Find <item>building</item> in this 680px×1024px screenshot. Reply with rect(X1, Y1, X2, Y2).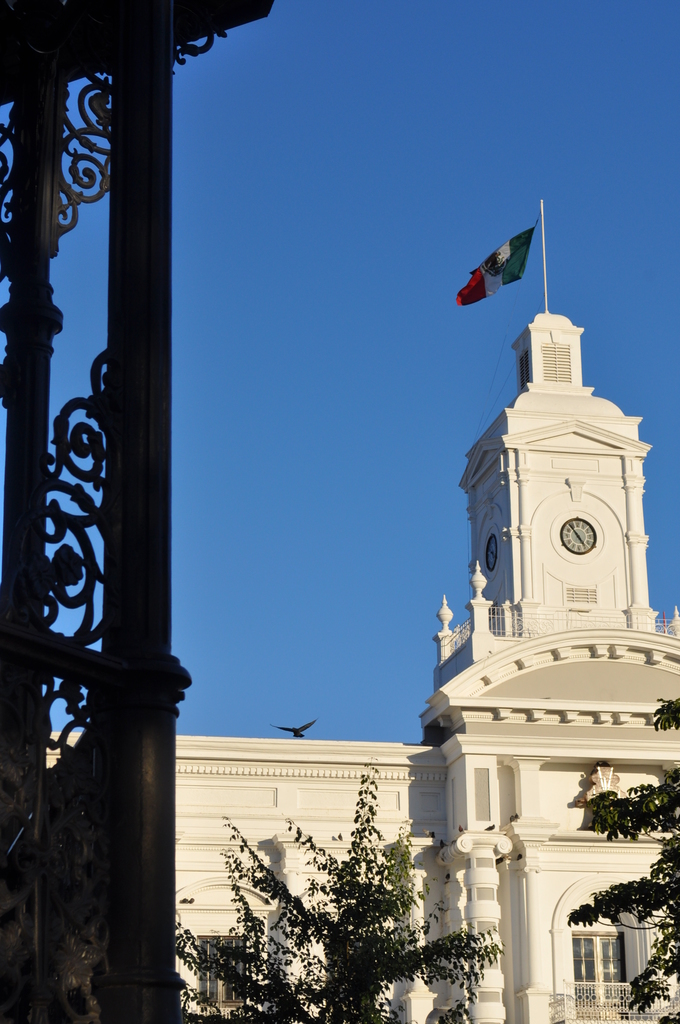
rect(33, 314, 679, 1023).
